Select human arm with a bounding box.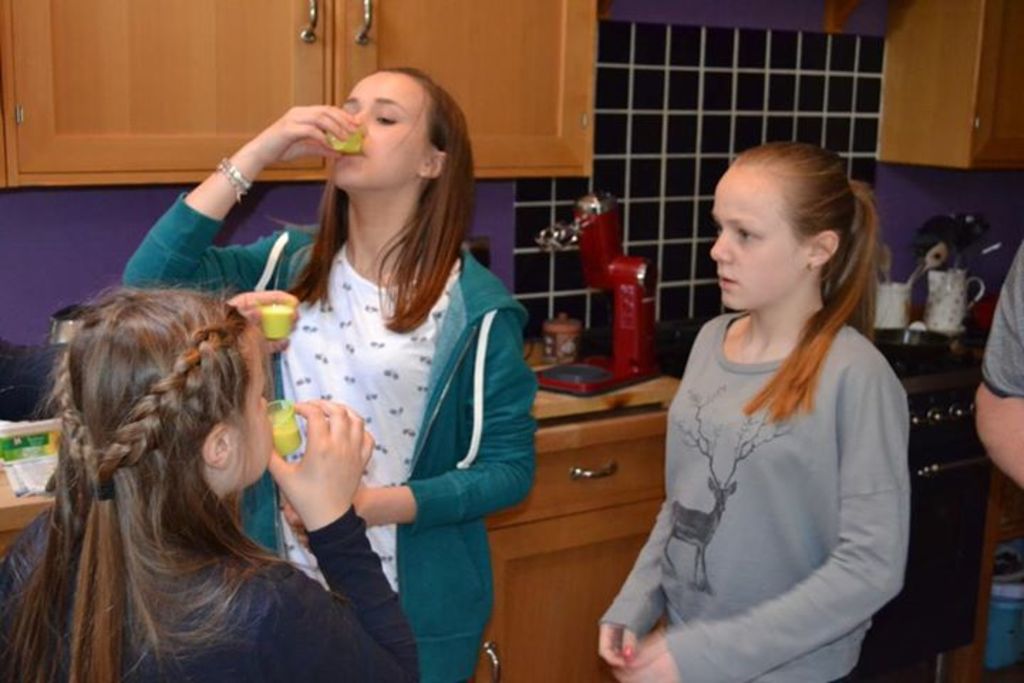
l=122, t=108, r=358, b=297.
